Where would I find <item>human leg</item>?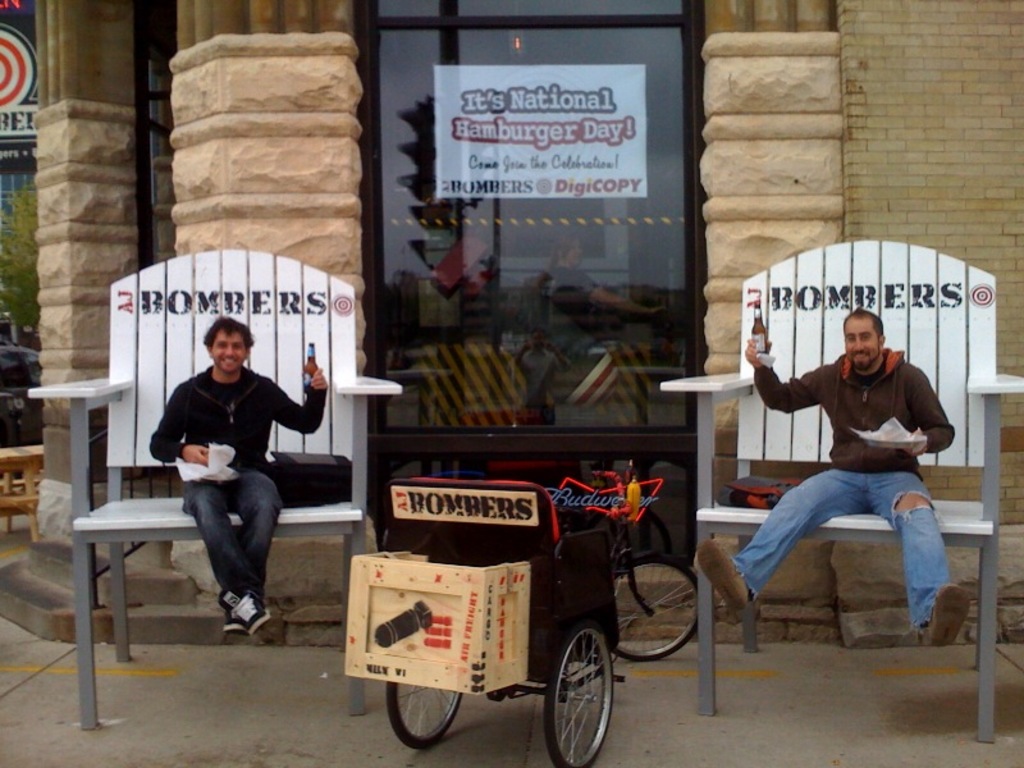
At 219/466/279/635.
